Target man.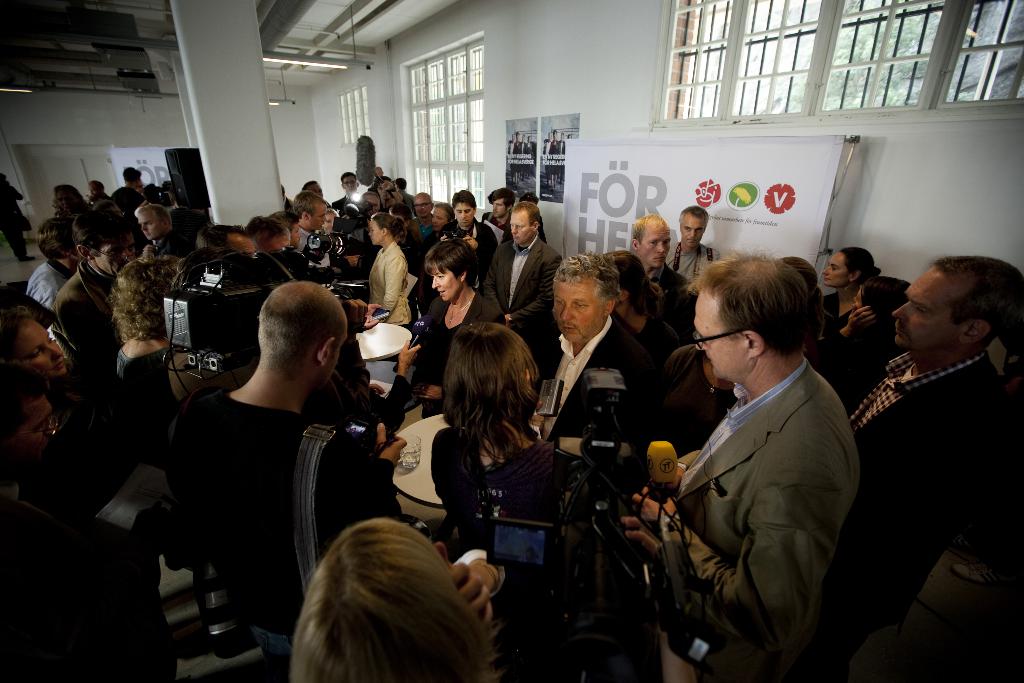
Target region: box=[416, 201, 456, 311].
